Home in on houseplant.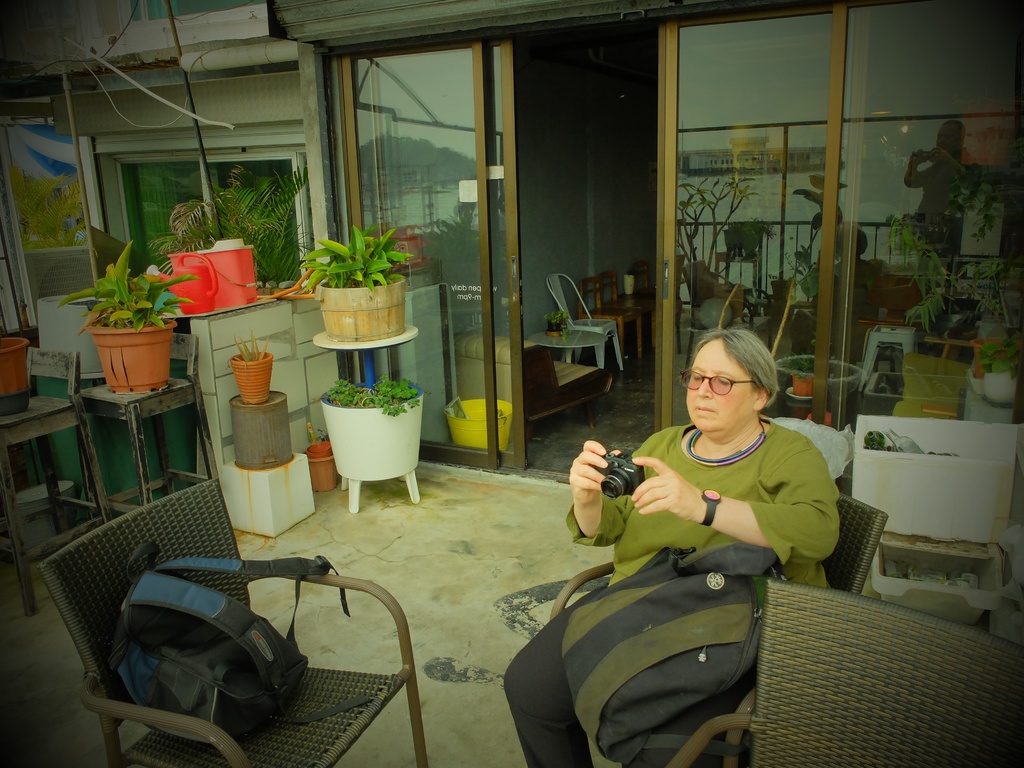
Homed in at left=233, top=332, right=278, bottom=401.
